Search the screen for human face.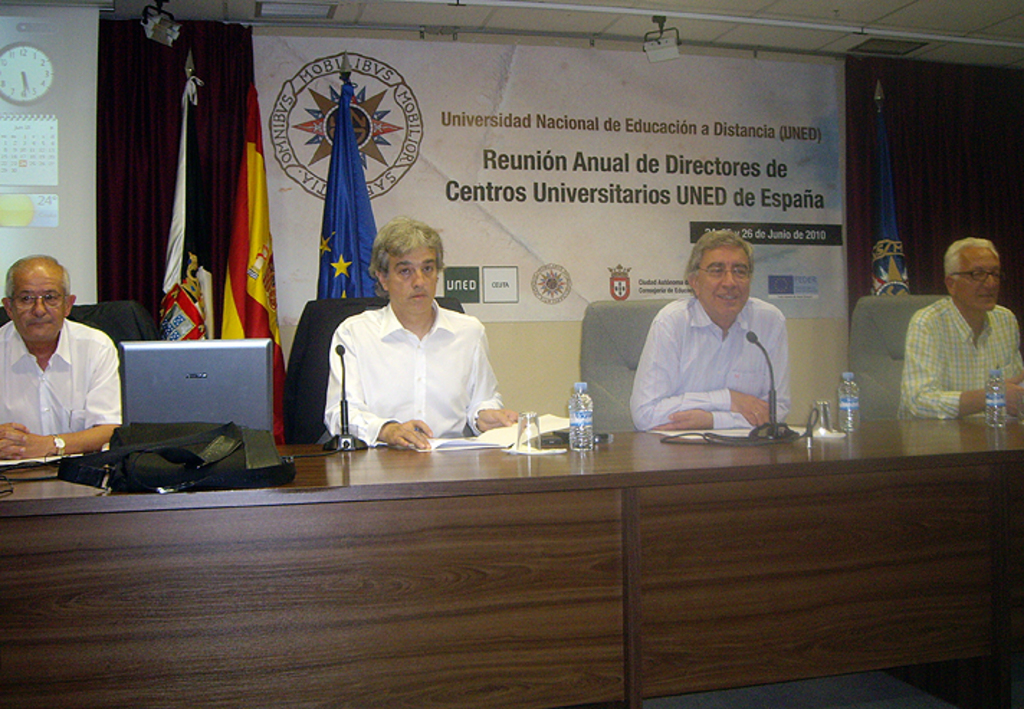
Found at left=387, top=246, right=439, bottom=316.
